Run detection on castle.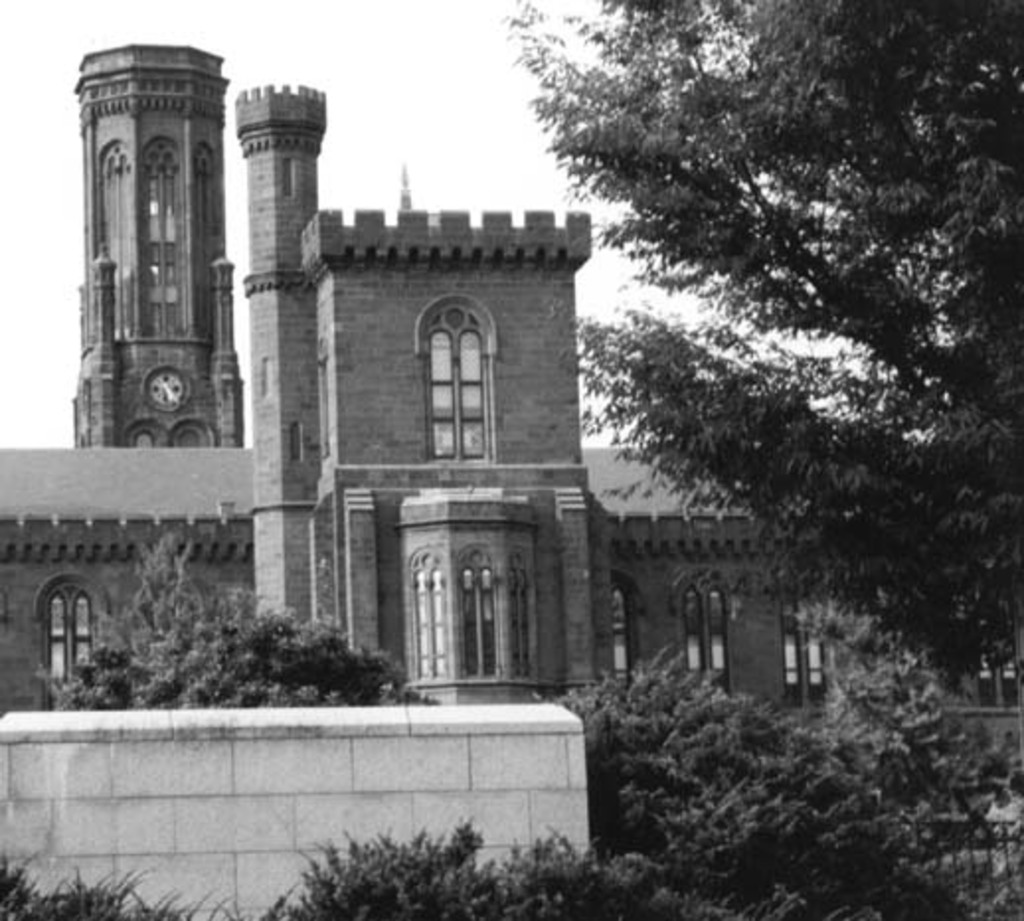
Result: select_region(0, 89, 1022, 787).
